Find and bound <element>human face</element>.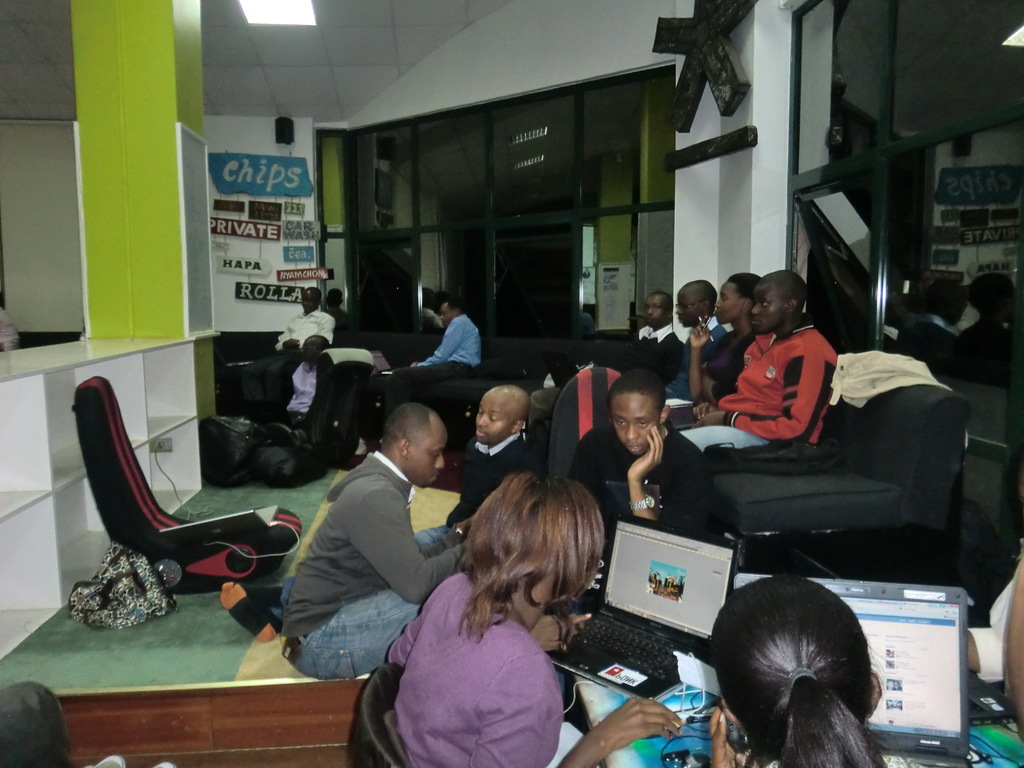
Bound: 409 419 449 487.
